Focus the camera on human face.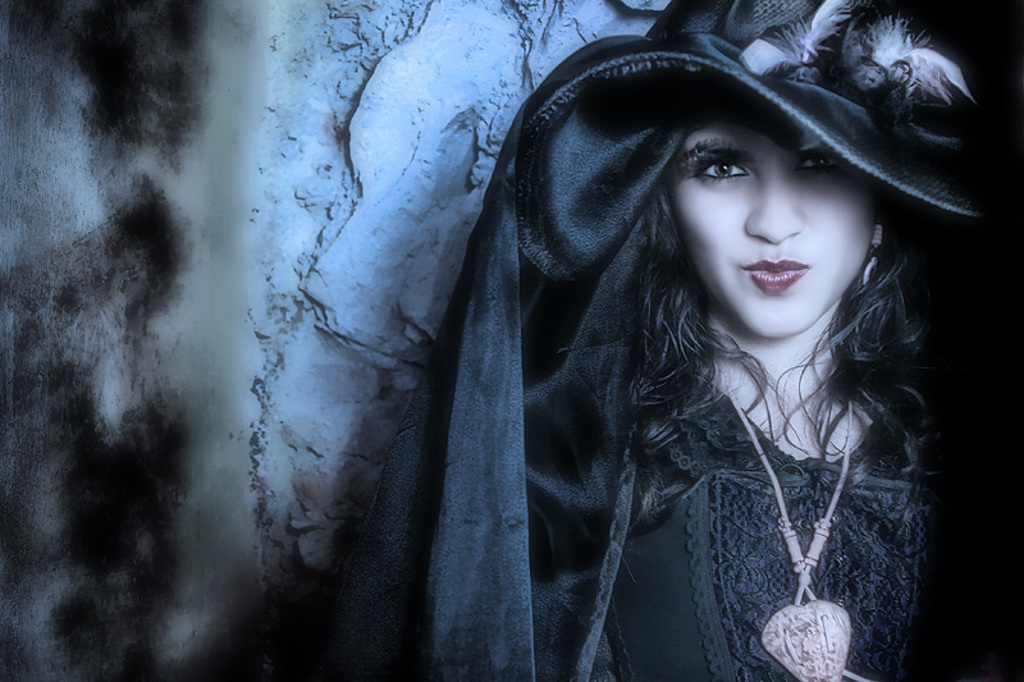
Focus region: [x1=673, y1=122, x2=870, y2=334].
